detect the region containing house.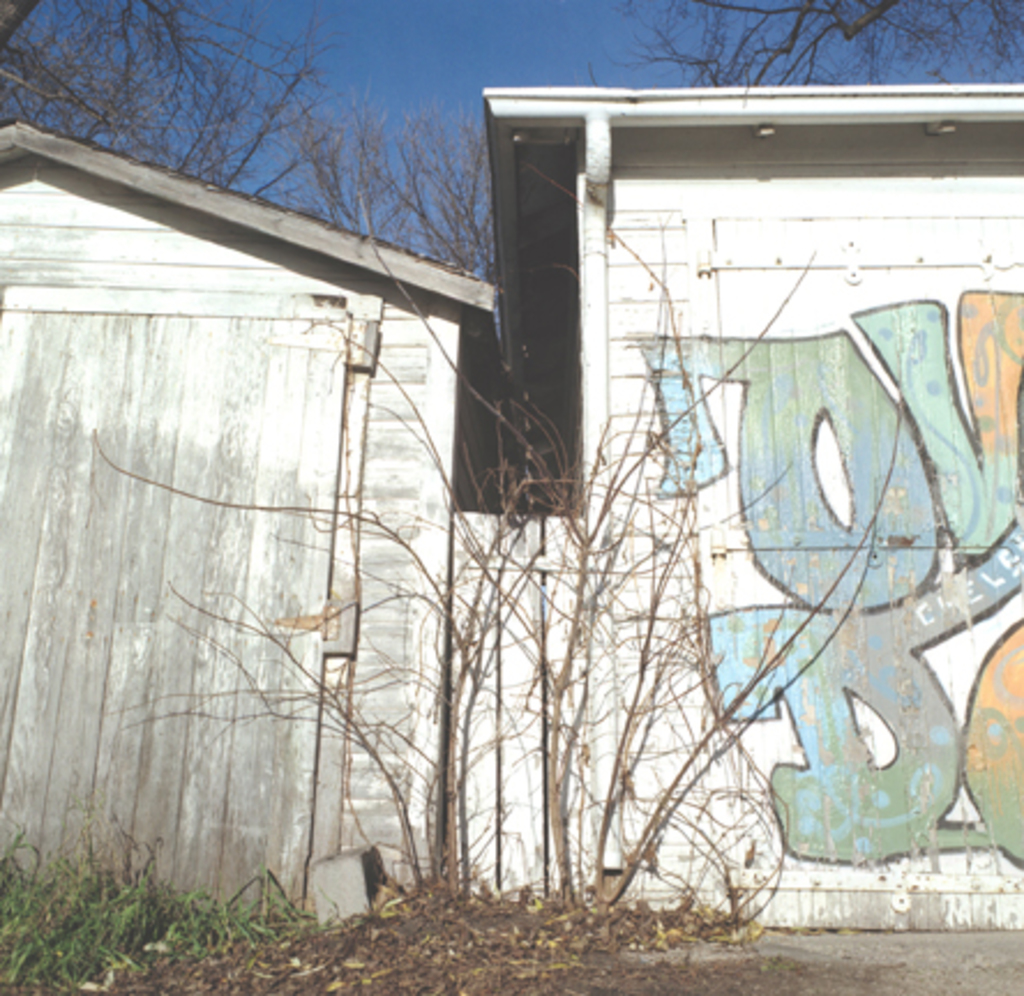
BBox(496, 85, 1022, 925).
